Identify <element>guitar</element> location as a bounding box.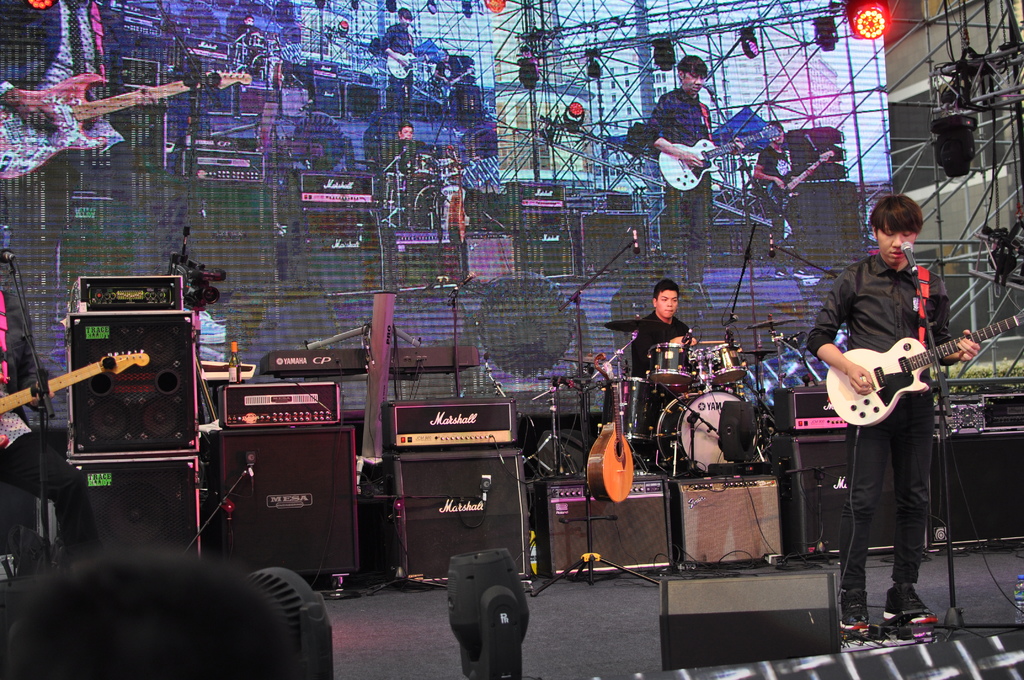
x1=0, y1=341, x2=156, y2=417.
